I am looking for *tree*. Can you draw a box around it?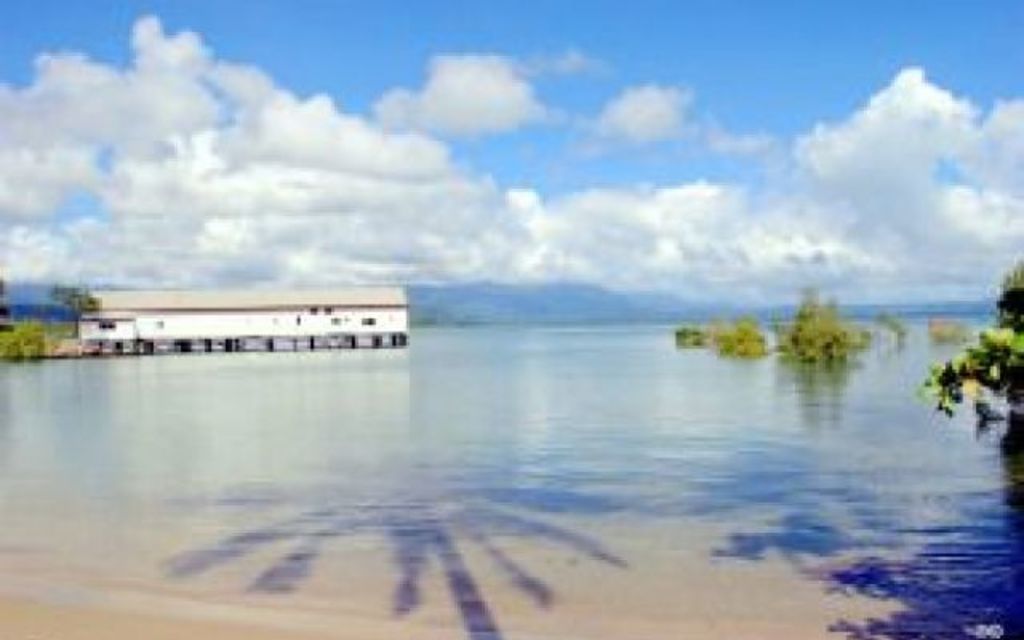
Sure, the bounding box is (774, 290, 872, 368).
